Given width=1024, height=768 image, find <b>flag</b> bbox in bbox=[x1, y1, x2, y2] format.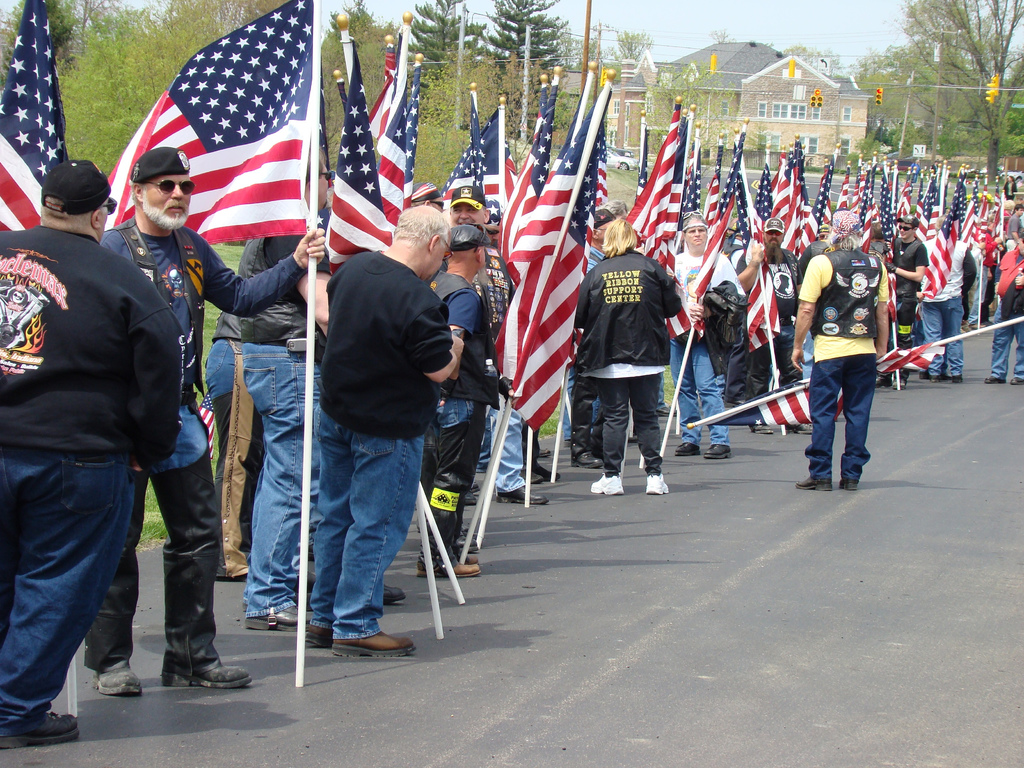
bbox=[916, 179, 934, 233].
